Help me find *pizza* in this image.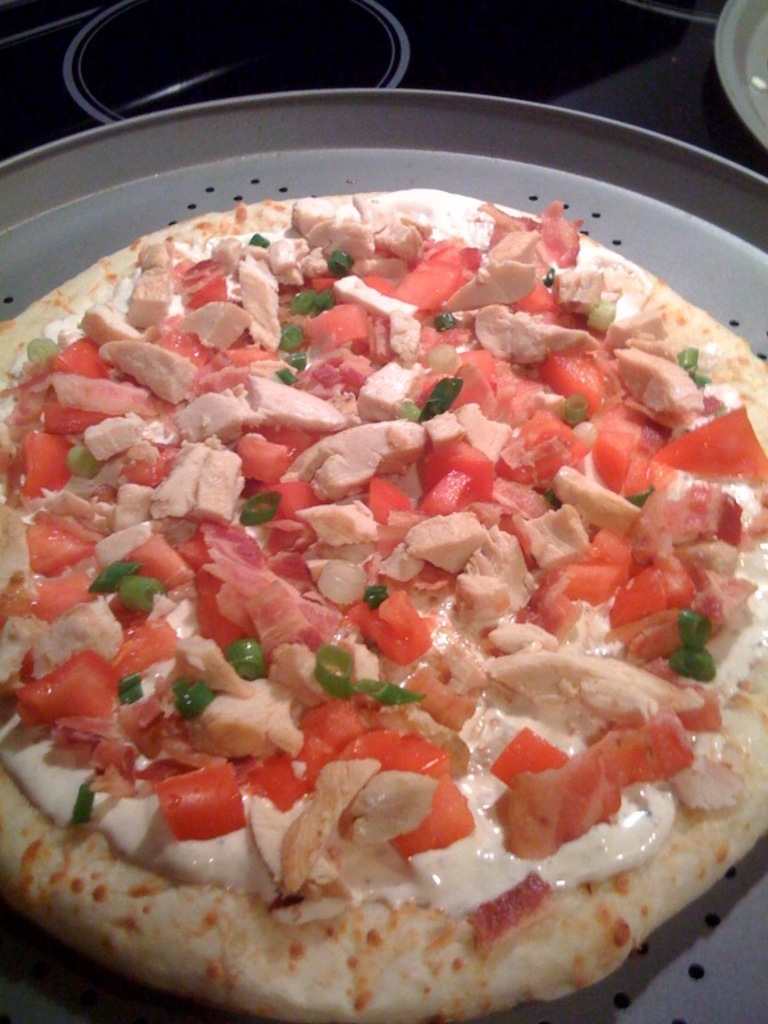
Found it: <bbox>10, 188, 767, 1018</bbox>.
